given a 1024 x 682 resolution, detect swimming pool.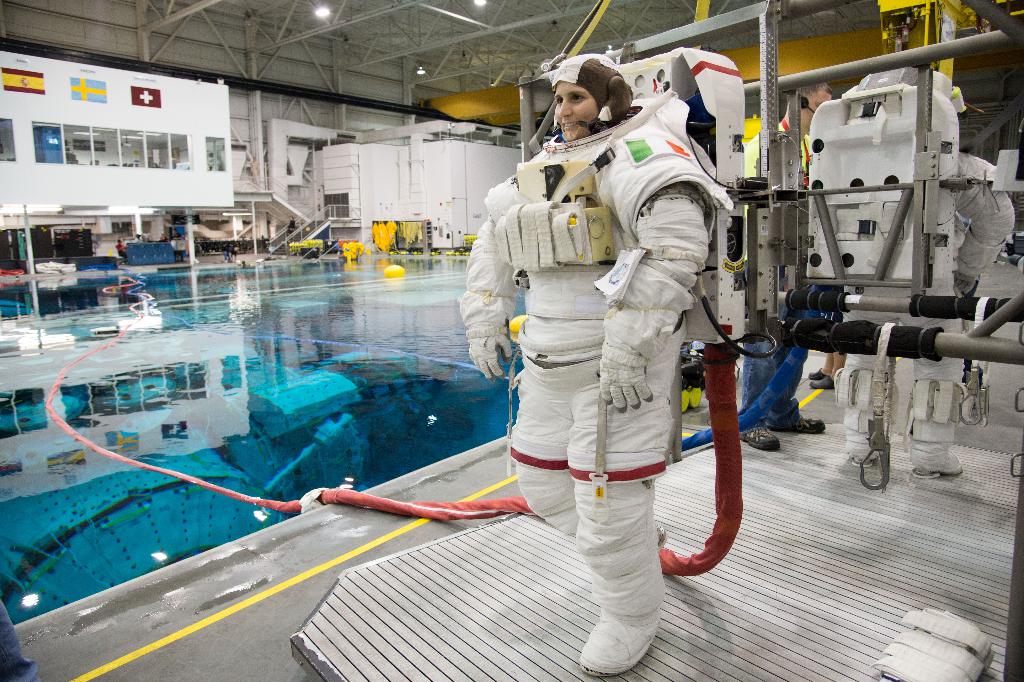
bbox=[27, 230, 804, 669].
